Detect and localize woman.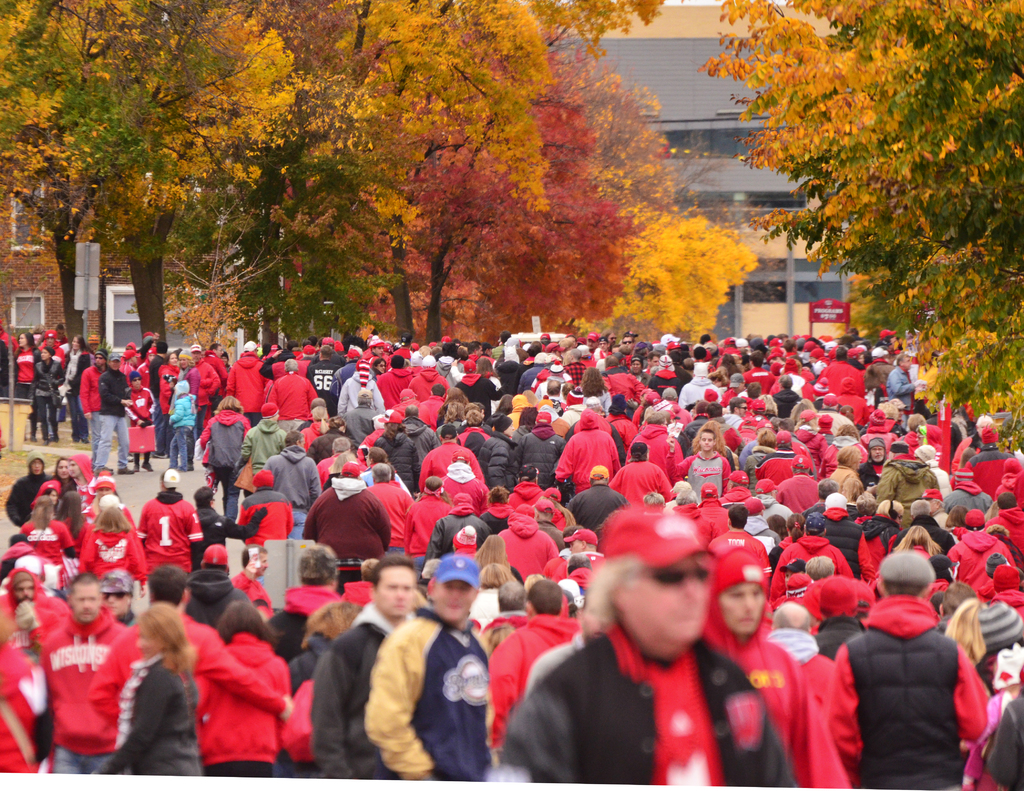
Localized at 95/601/204/776.
